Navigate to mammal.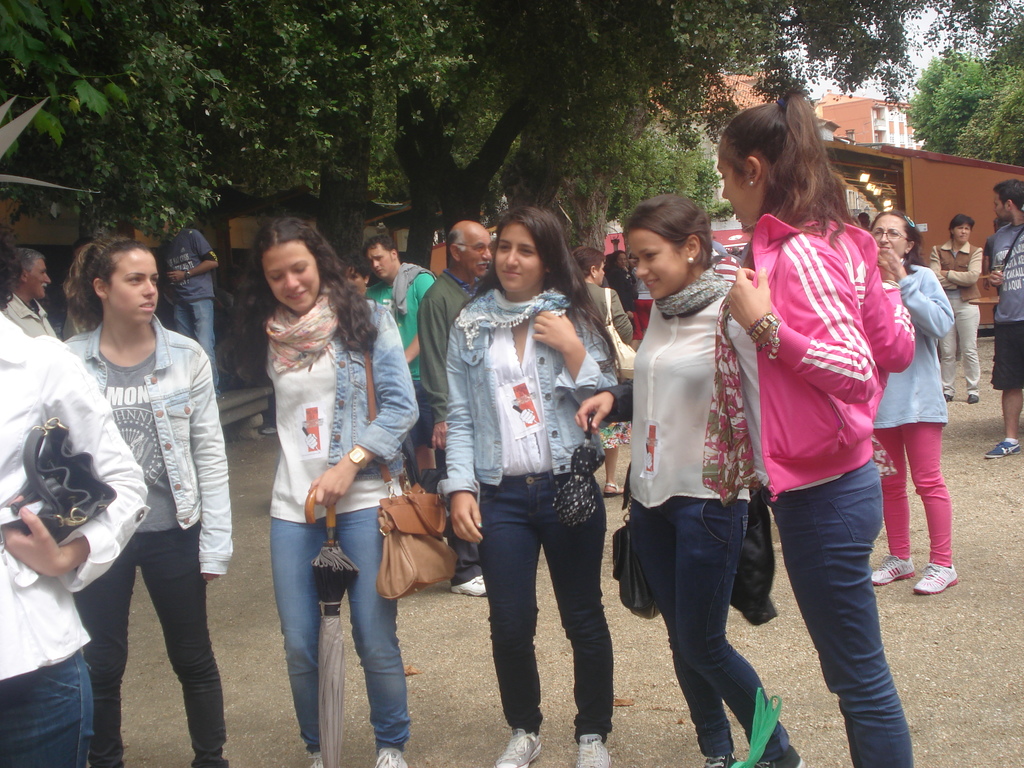
Navigation target: x1=419, y1=218, x2=493, y2=598.
